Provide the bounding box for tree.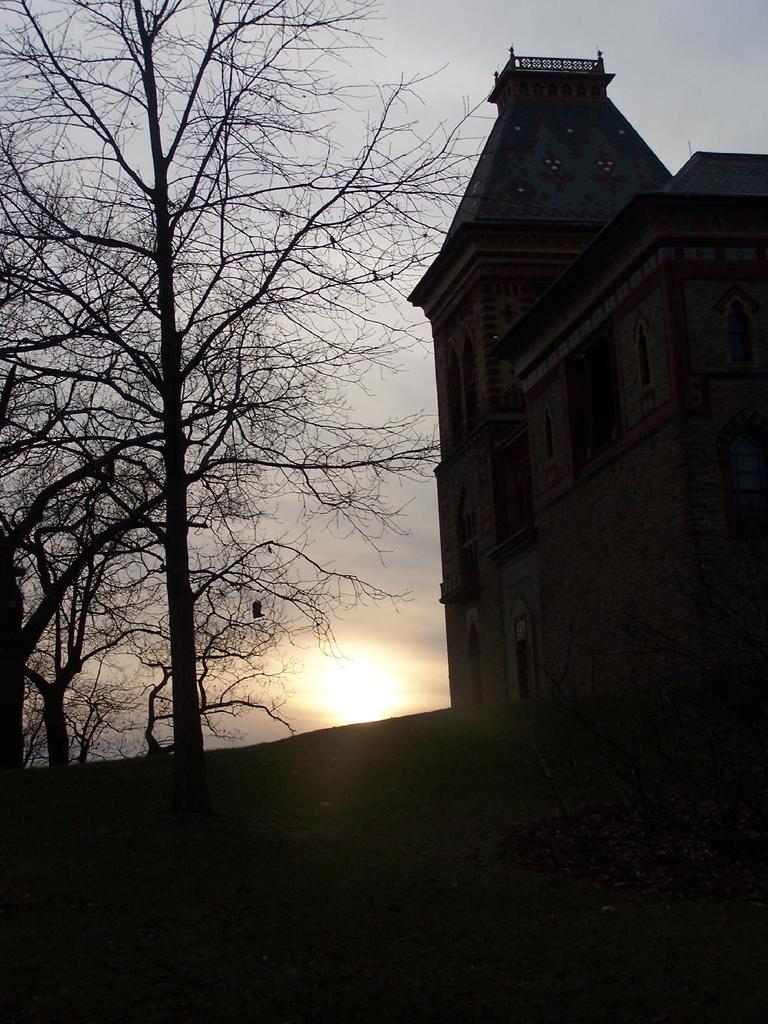
(31,0,515,905).
